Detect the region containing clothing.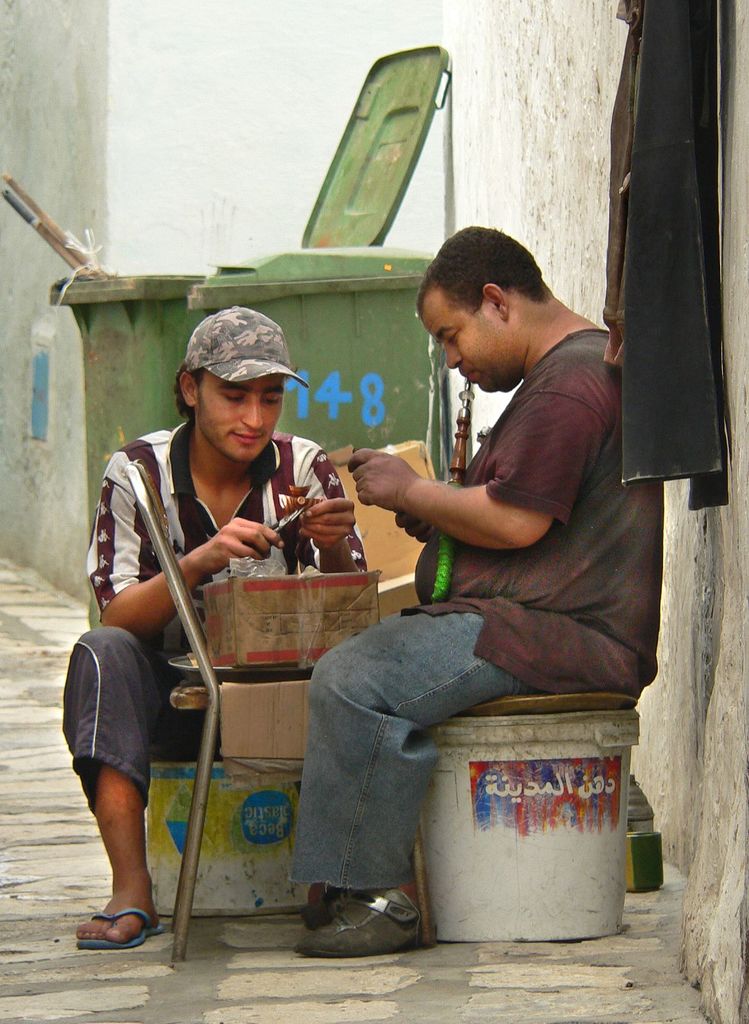
bbox(61, 424, 365, 812).
